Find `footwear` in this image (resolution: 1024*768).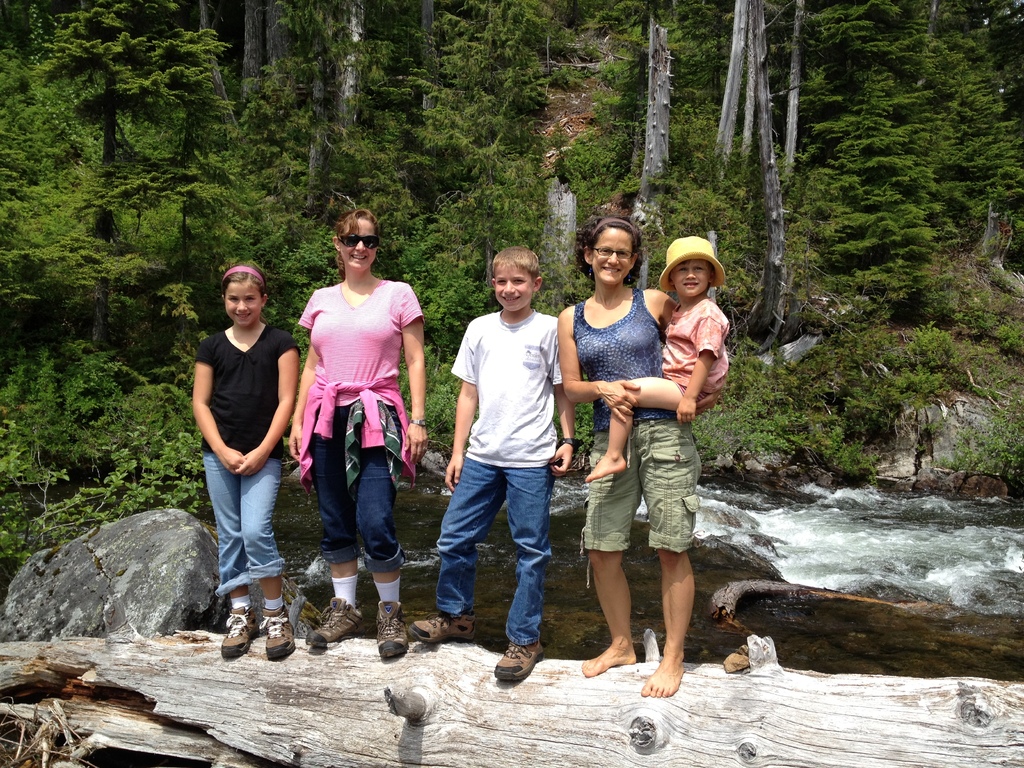
(502,636,554,681).
